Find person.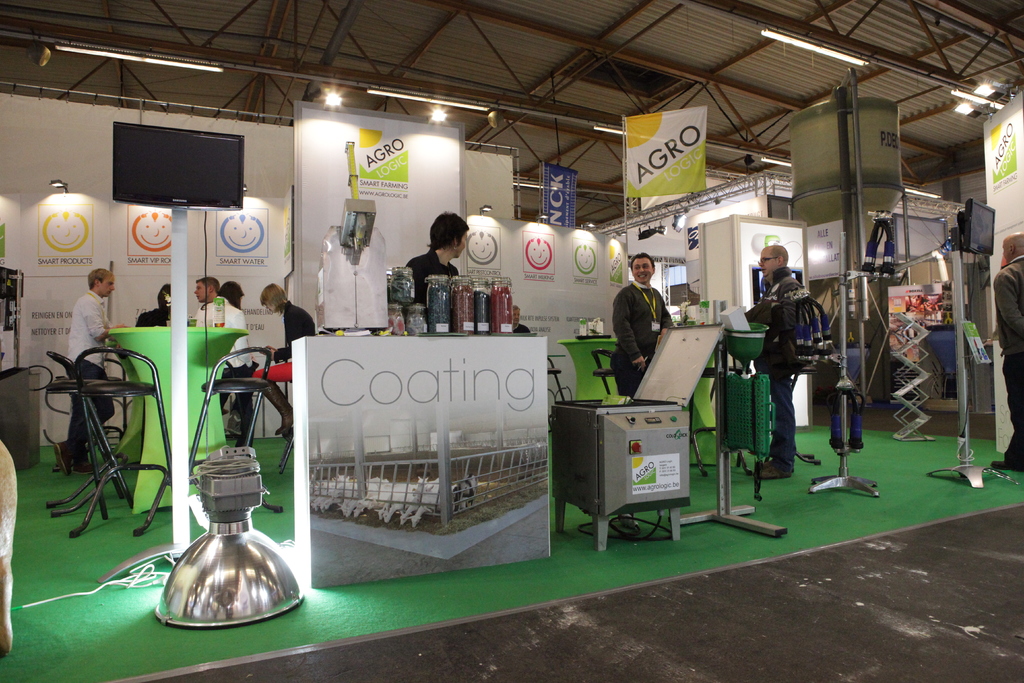
990, 231, 1023, 468.
